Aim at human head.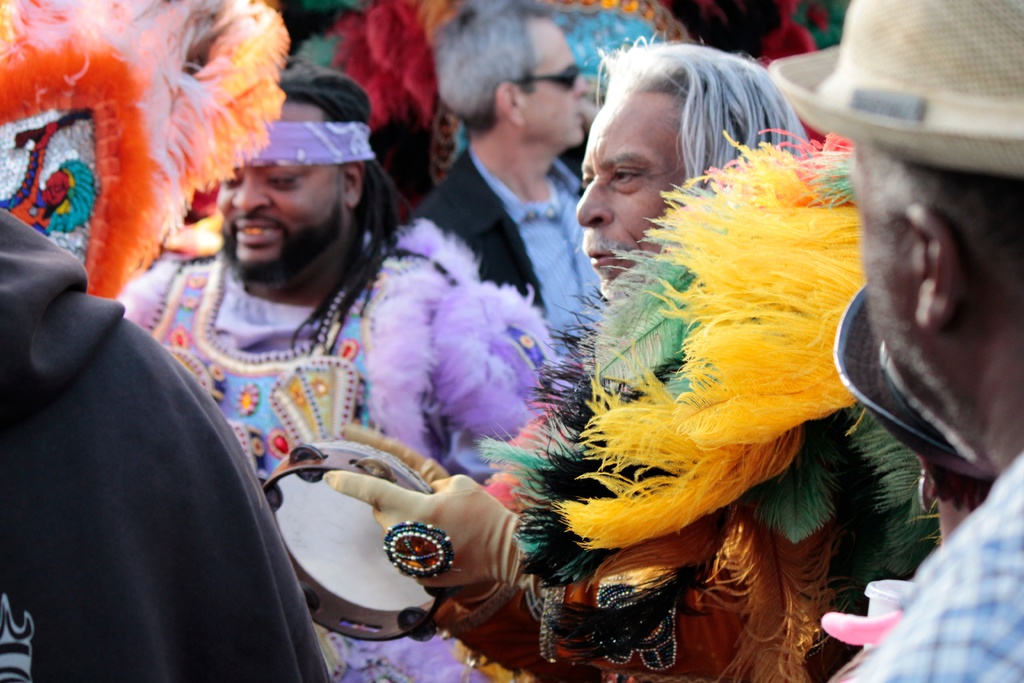
Aimed at box(431, 0, 590, 145).
